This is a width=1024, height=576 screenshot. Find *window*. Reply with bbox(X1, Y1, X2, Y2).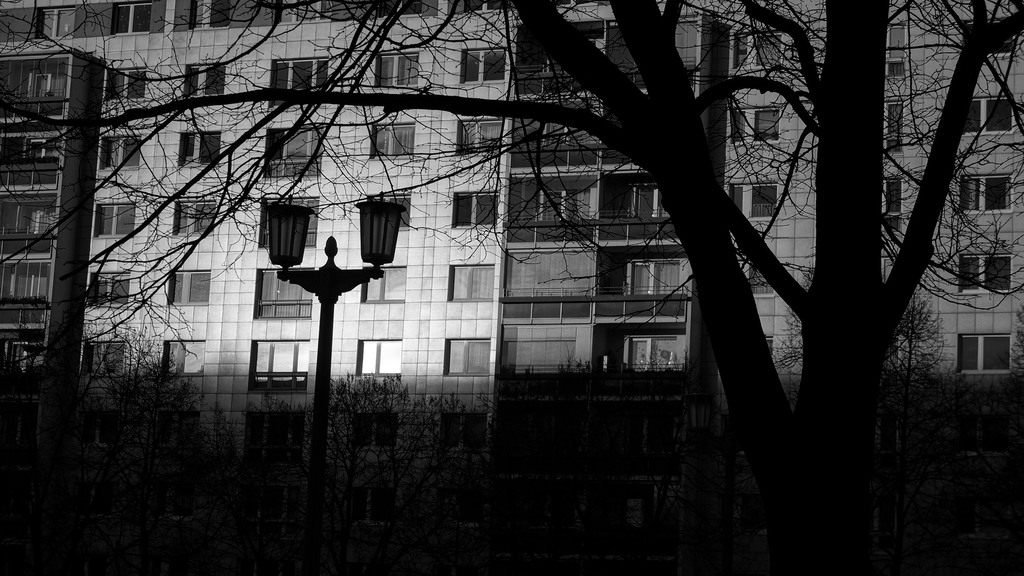
bbox(97, 204, 132, 238).
